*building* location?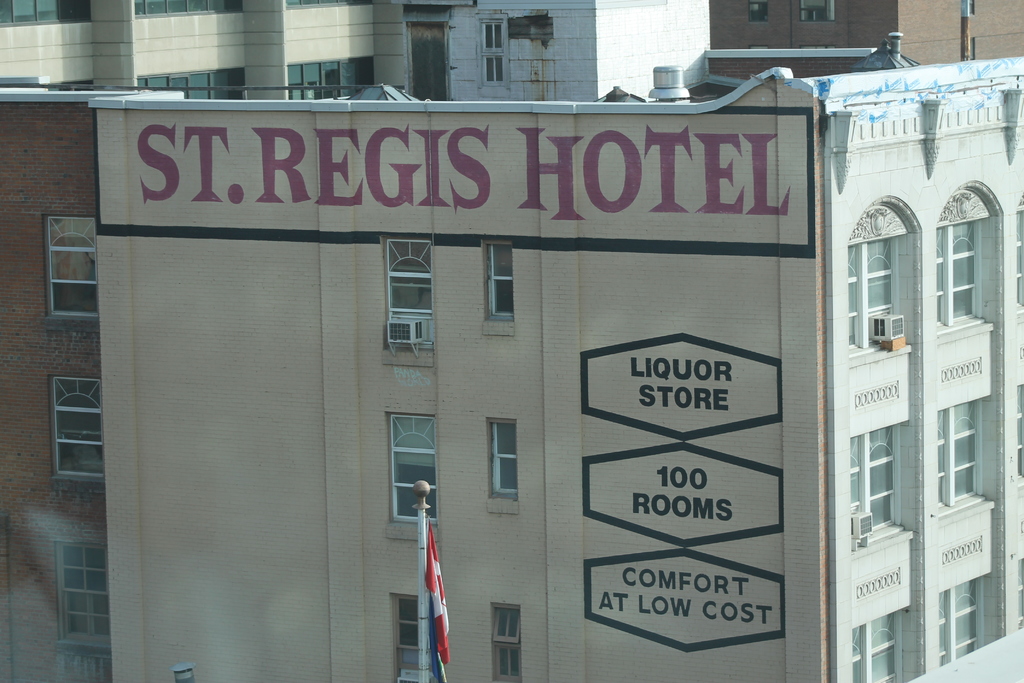
(left=0, top=0, right=1023, bottom=682)
